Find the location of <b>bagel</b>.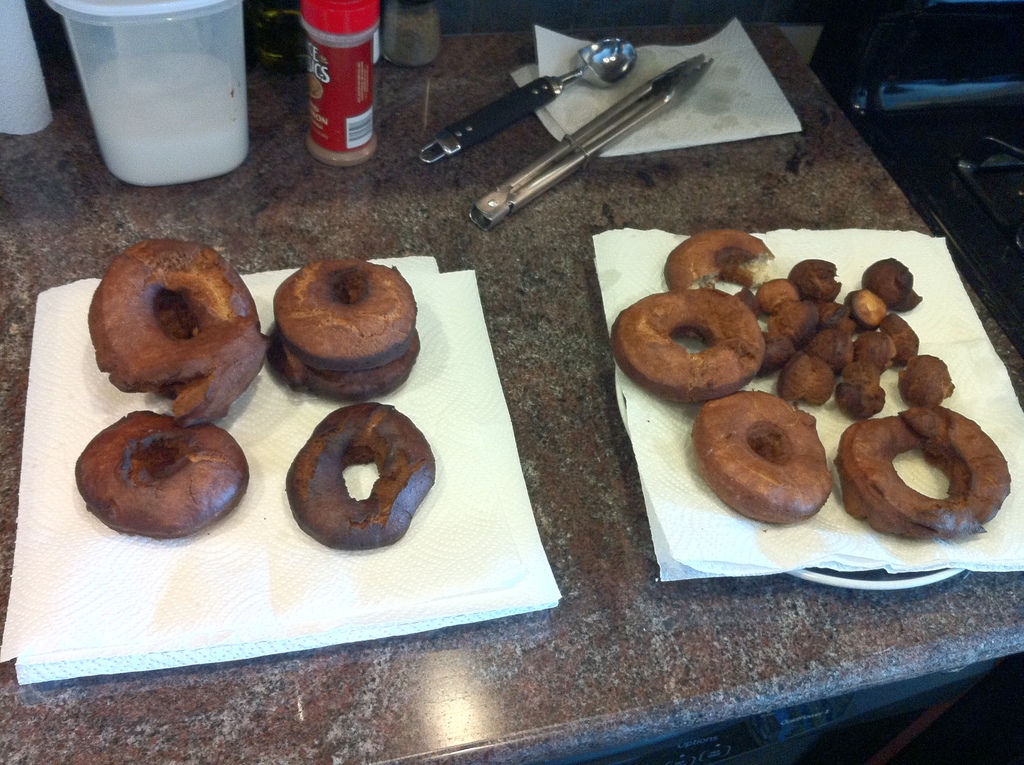
Location: region(699, 391, 833, 525).
